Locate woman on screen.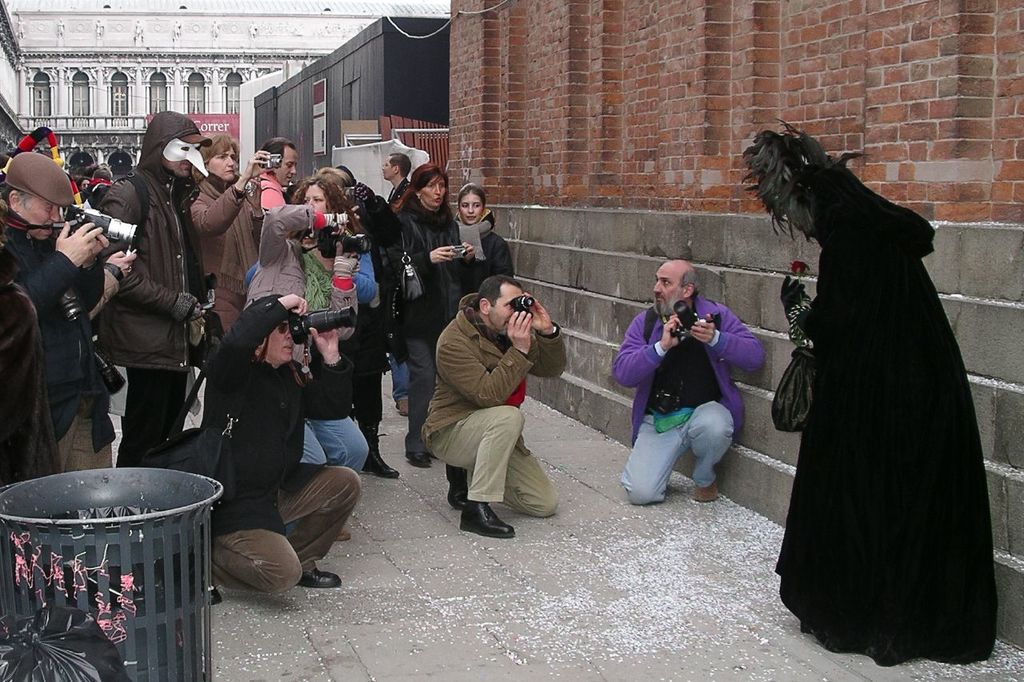
On screen at locate(189, 127, 280, 330).
